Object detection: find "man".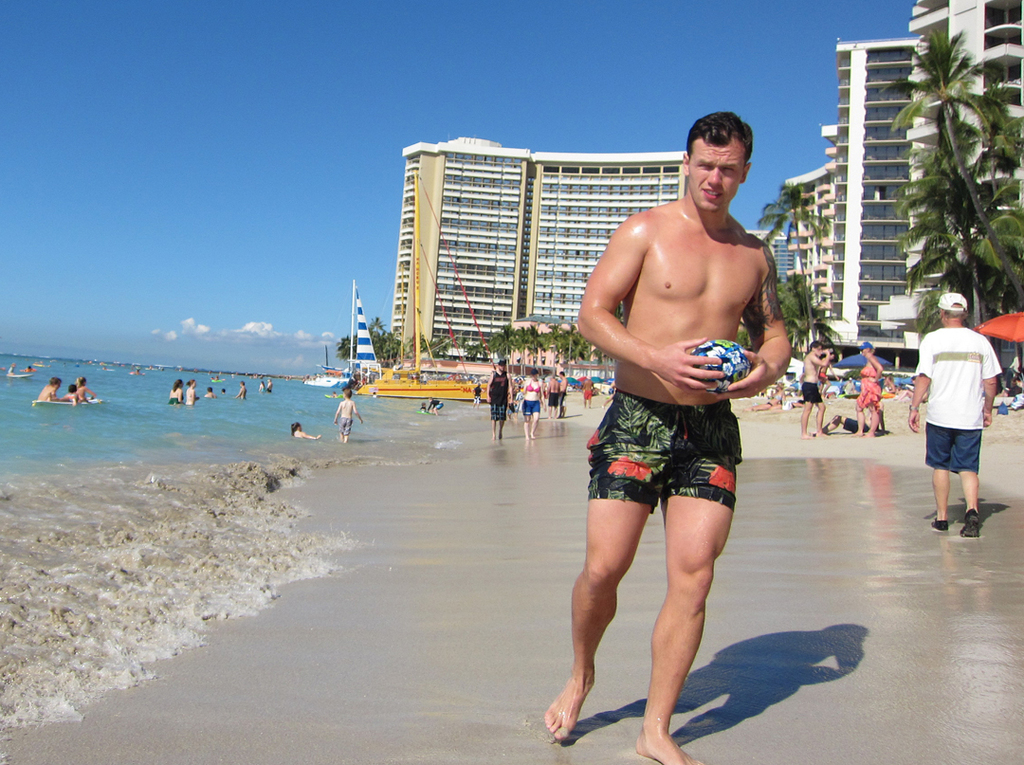
bbox=(905, 294, 1000, 534).
